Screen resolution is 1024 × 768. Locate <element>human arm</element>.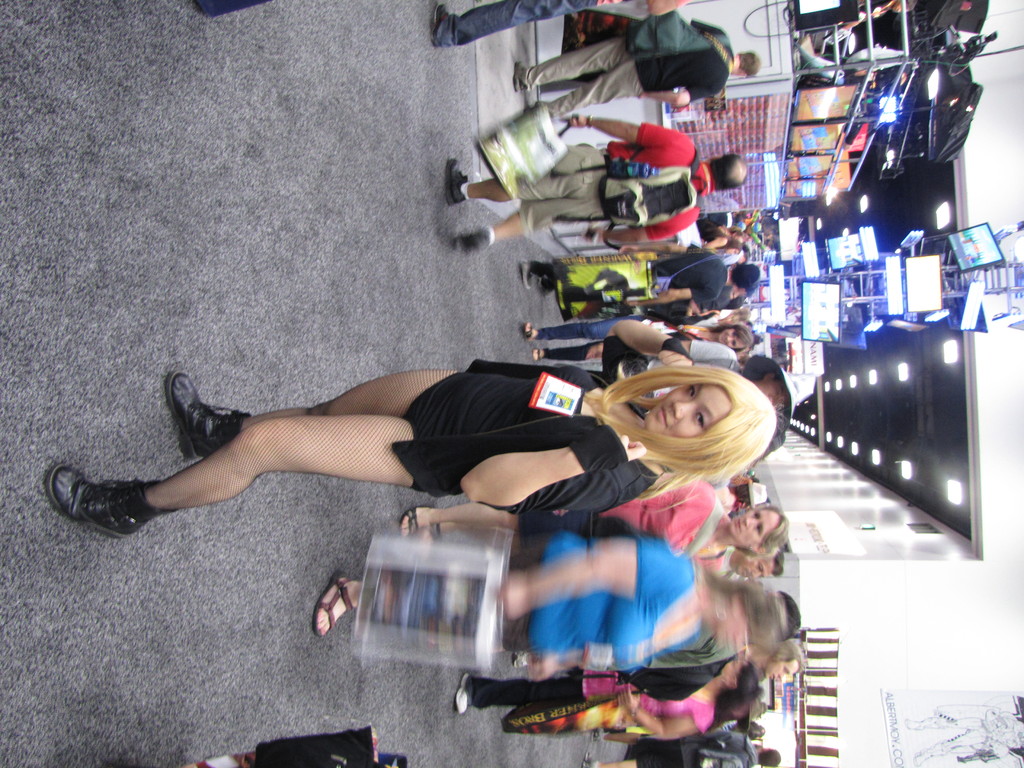
pyautogui.locateOnScreen(627, 280, 720, 301).
